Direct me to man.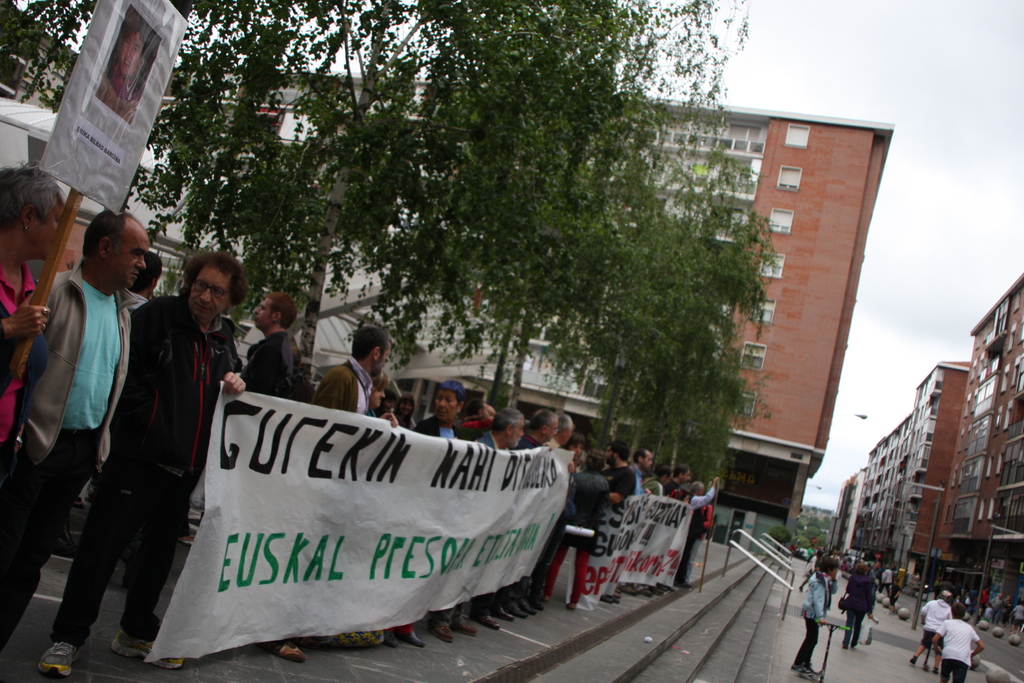
Direction: (630,449,651,503).
